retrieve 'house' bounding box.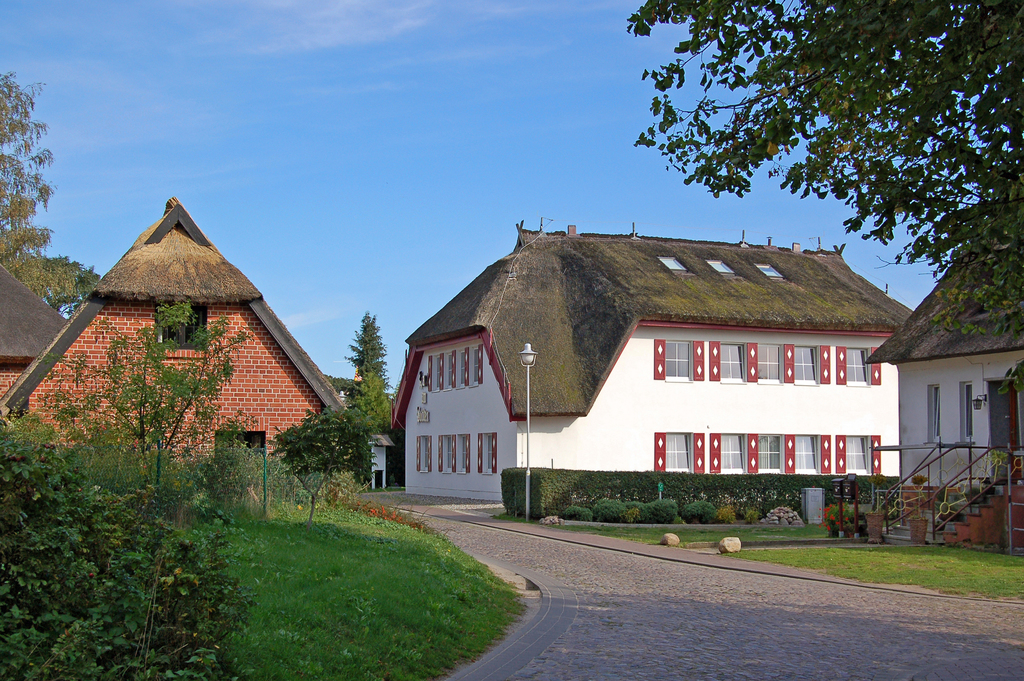
Bounding box: {"x1": 0, "y1": 263, "x2": 68, "y2": 398}.
